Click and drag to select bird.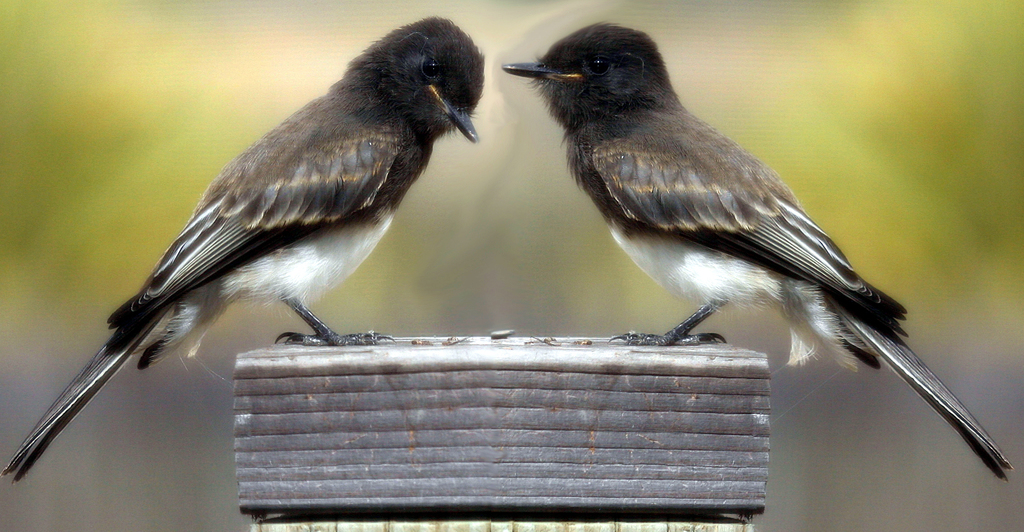
Selection: select_region(6, 10, 490, 481).
